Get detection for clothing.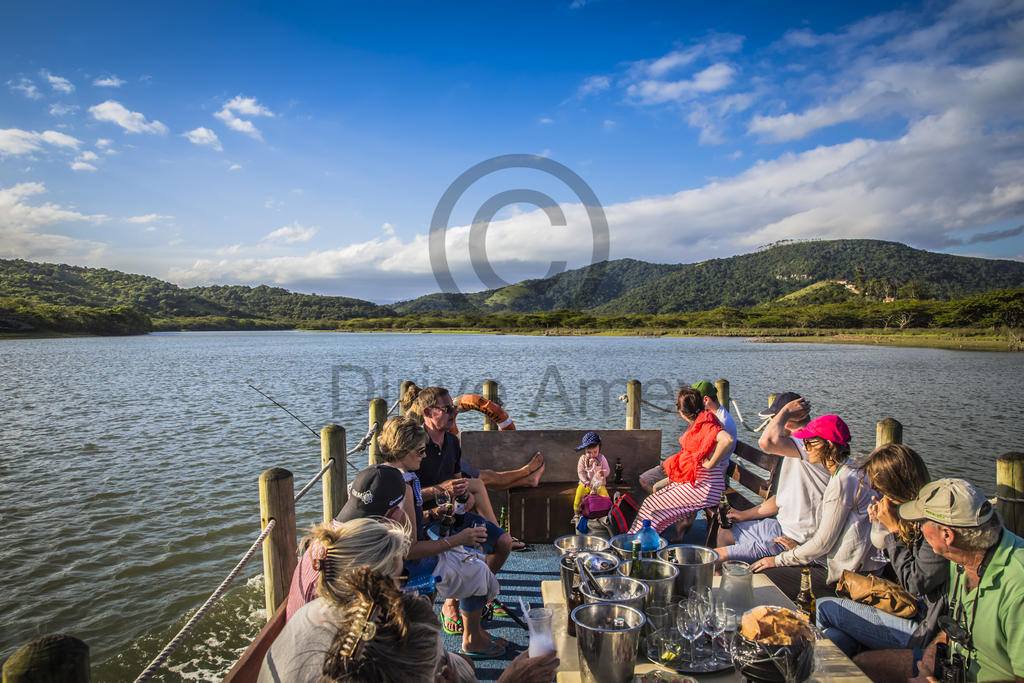
Detection: pyautogui.locateOnScreen(768, 450, 888, 600).
